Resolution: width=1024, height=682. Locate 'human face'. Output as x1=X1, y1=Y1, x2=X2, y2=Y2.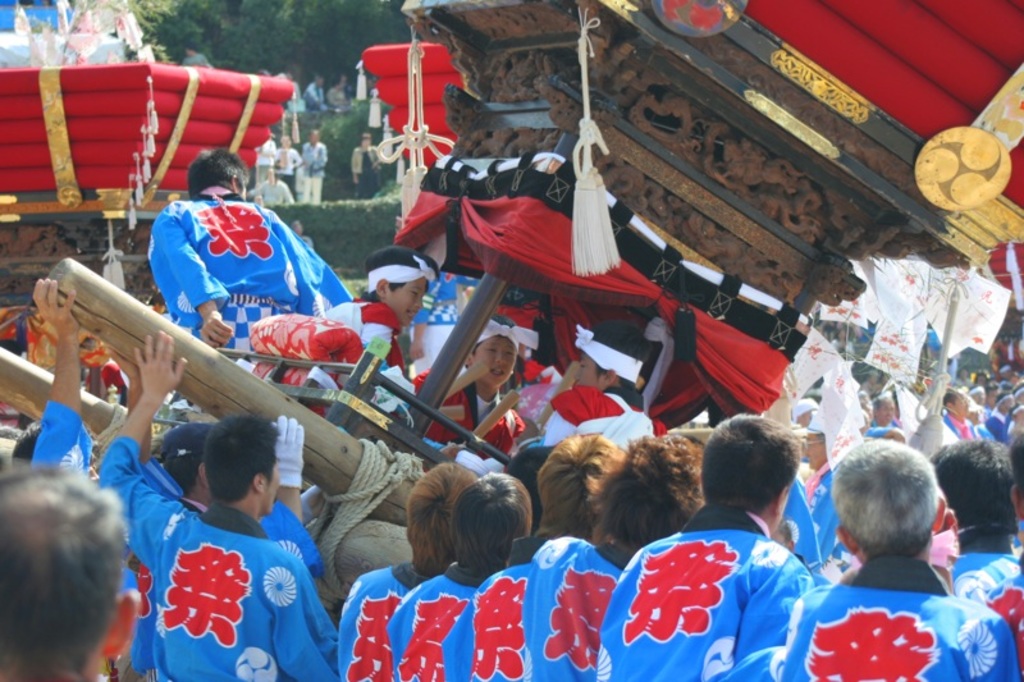
x1=387, y1=279, x2=425, y2=329.
